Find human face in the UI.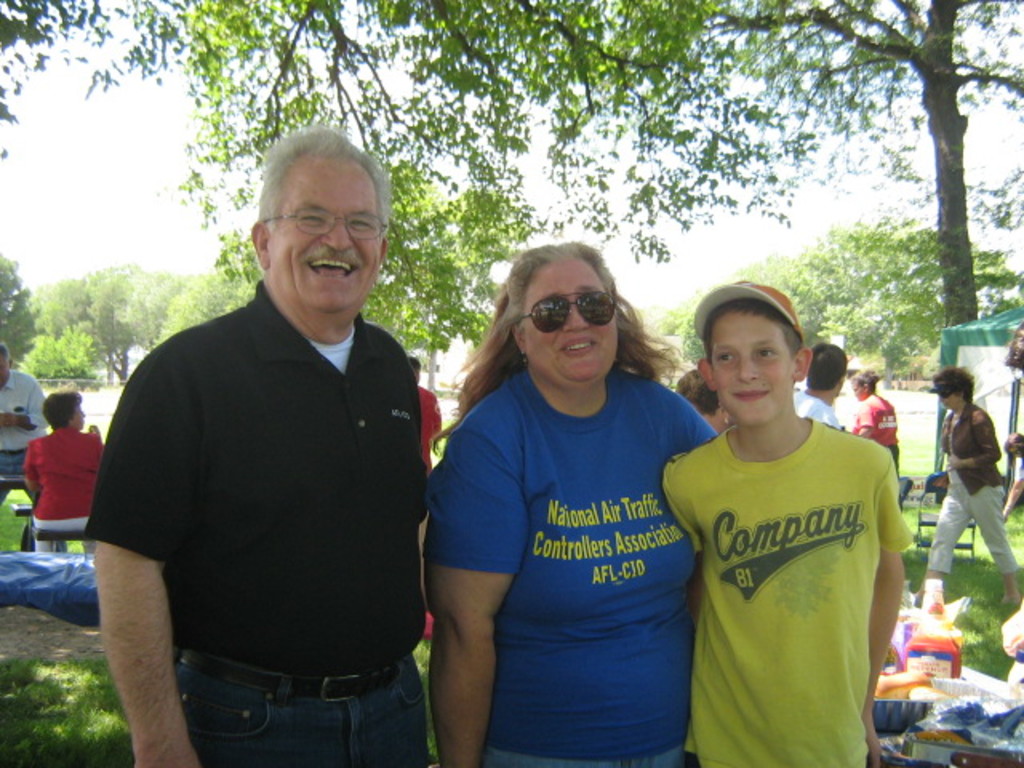
UI element at bbox(74, 400, 85, 430).
